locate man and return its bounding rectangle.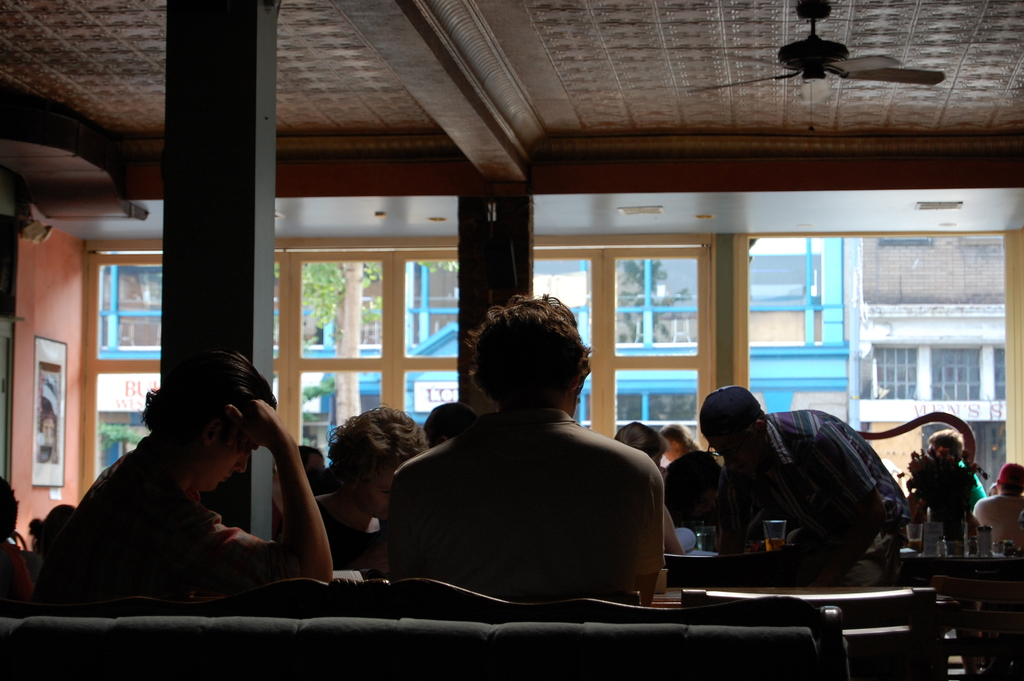
[x1=56, y1=349, x2=332, y2=609].
